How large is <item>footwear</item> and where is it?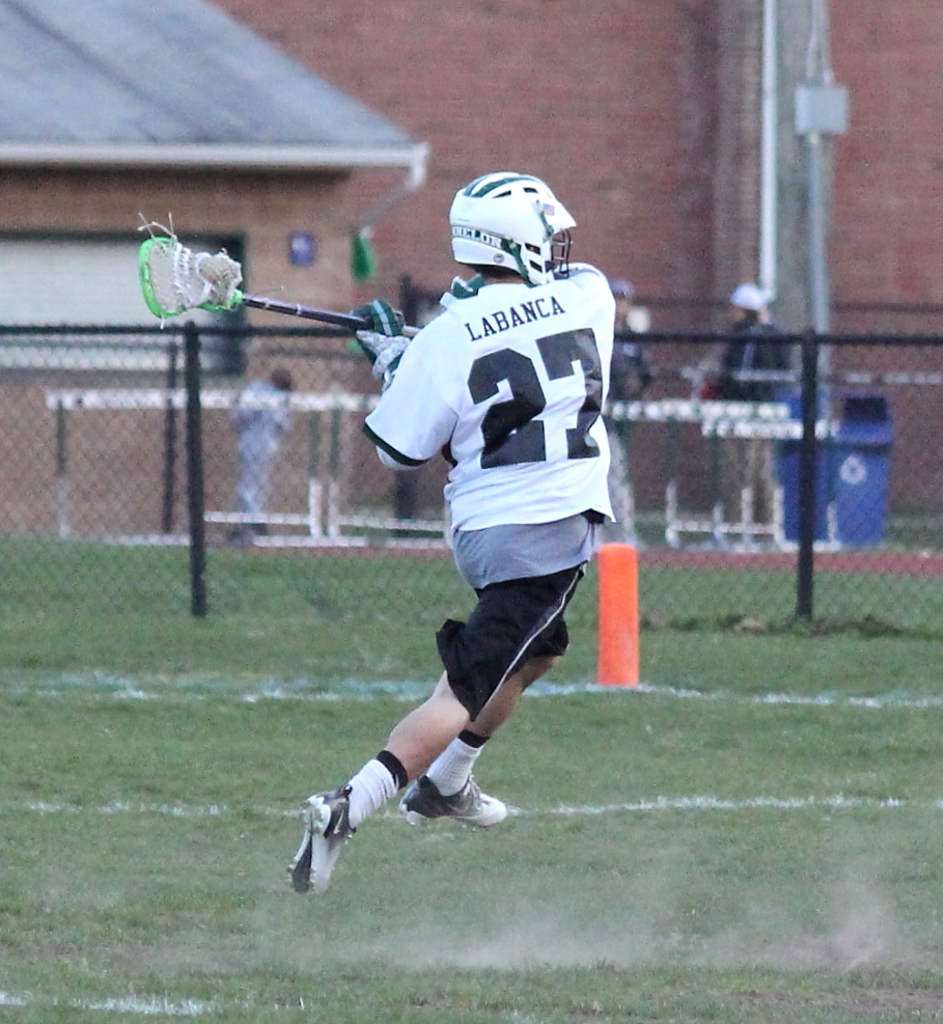
Bounding box: bbox=[400, 773, 507, 830].
